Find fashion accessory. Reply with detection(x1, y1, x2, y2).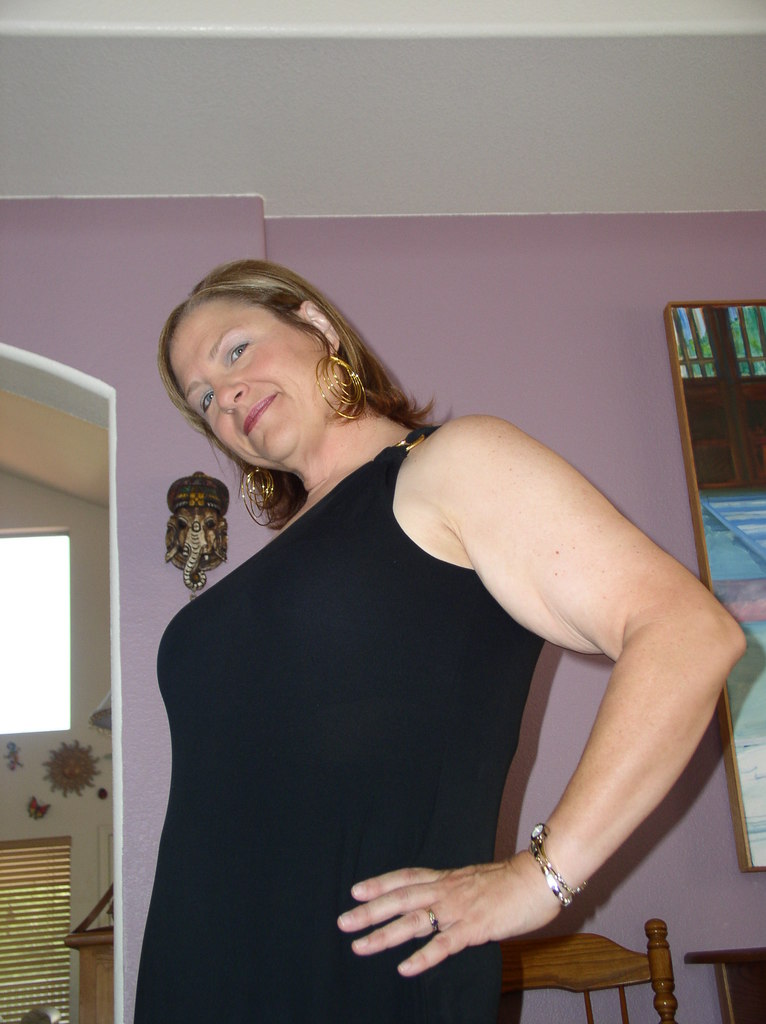
detection(239, 462, 282, 529).
